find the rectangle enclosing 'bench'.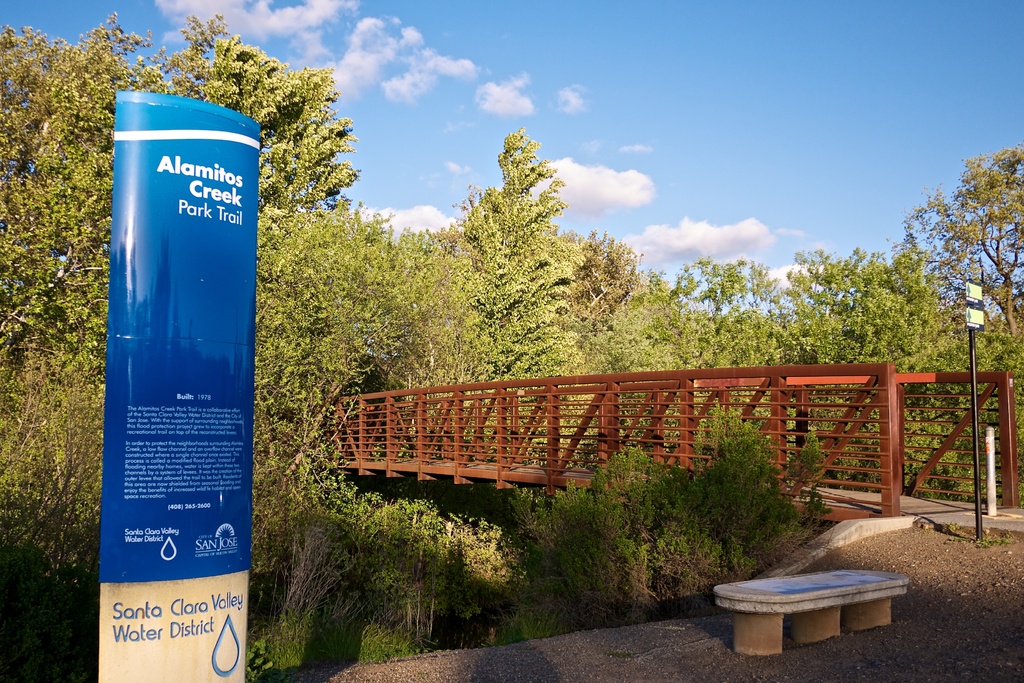
box(715, 564, 914, 662).
